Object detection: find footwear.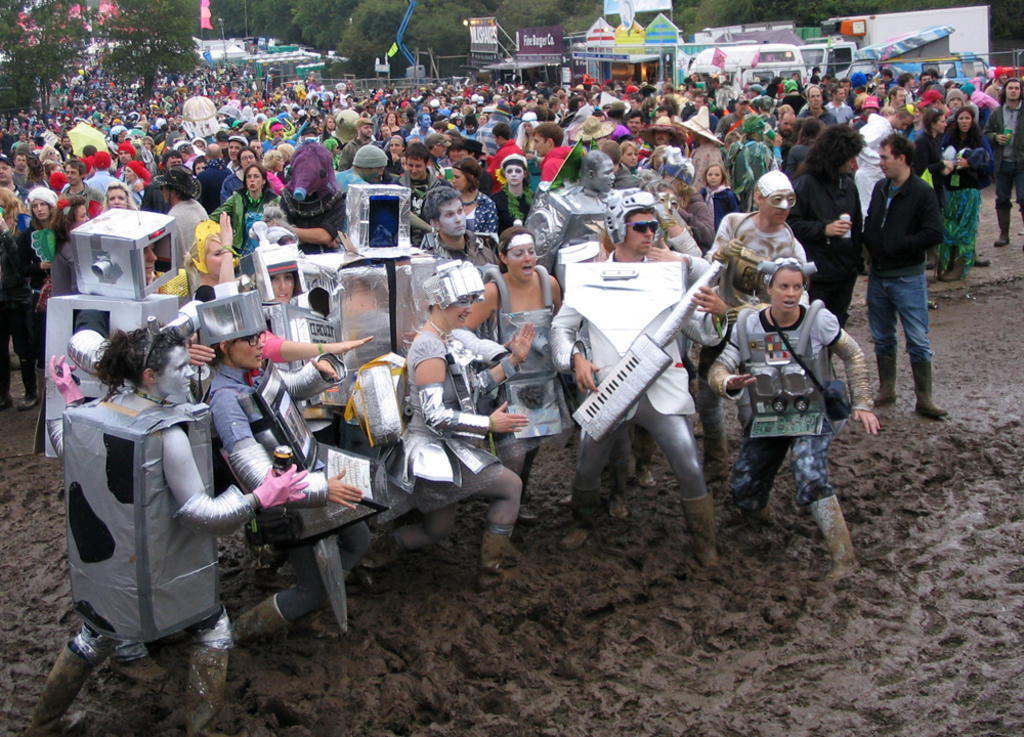
519 504 539 523.
